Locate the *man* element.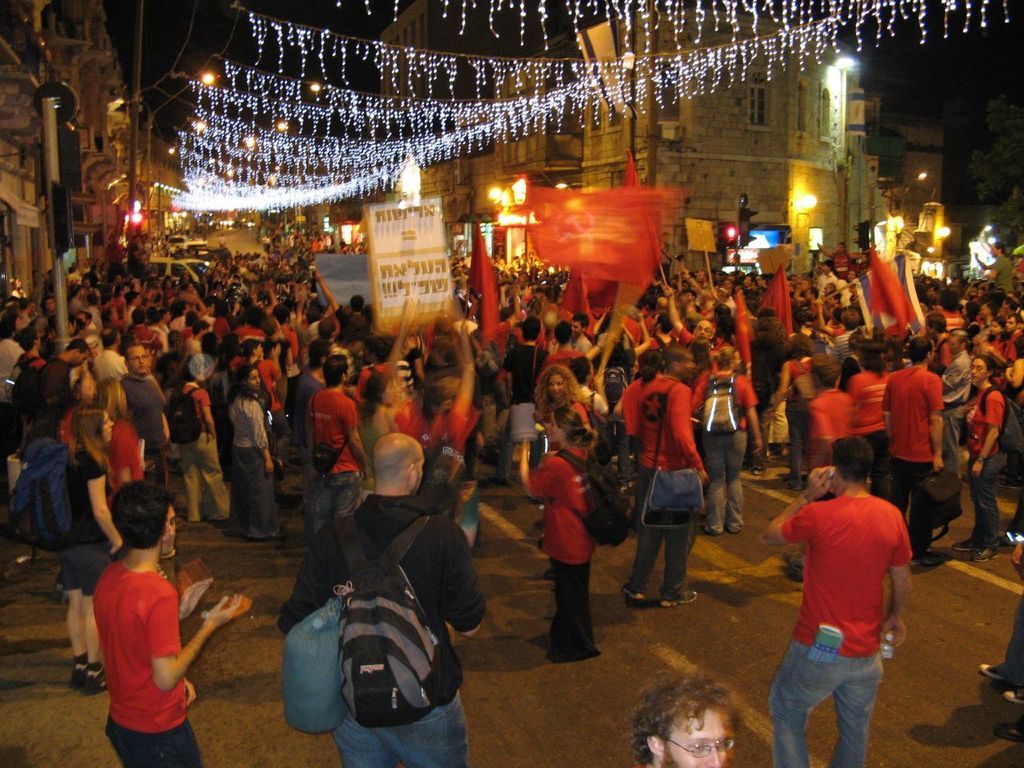
Element bbox: <box>298,337,338,415</box>.
